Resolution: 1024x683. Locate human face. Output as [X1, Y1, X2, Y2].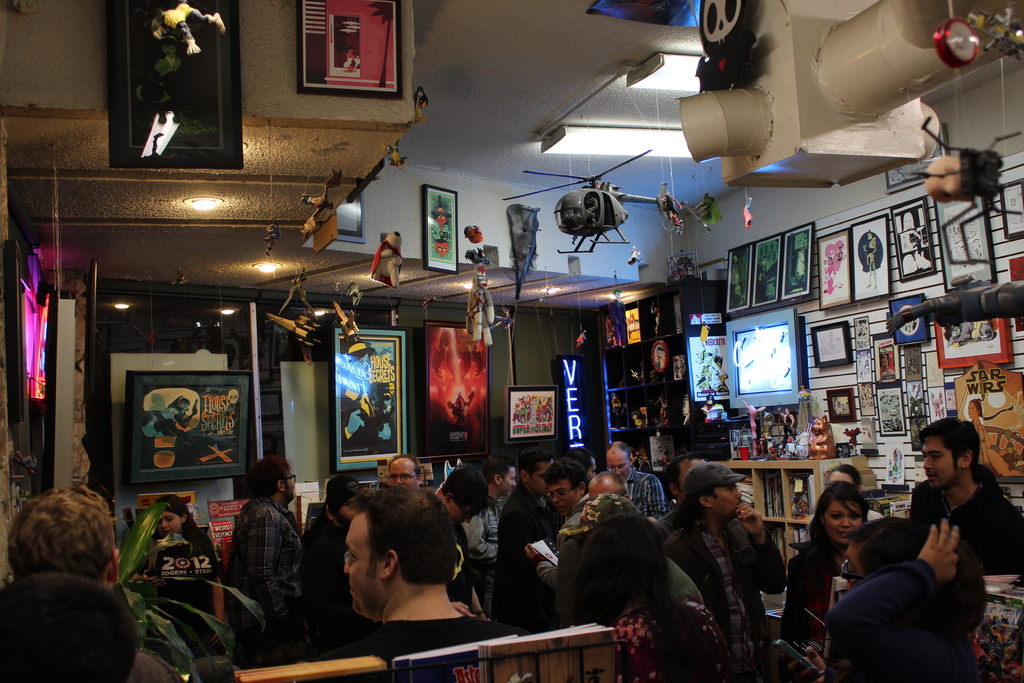
[386, 453, 417, 488].
